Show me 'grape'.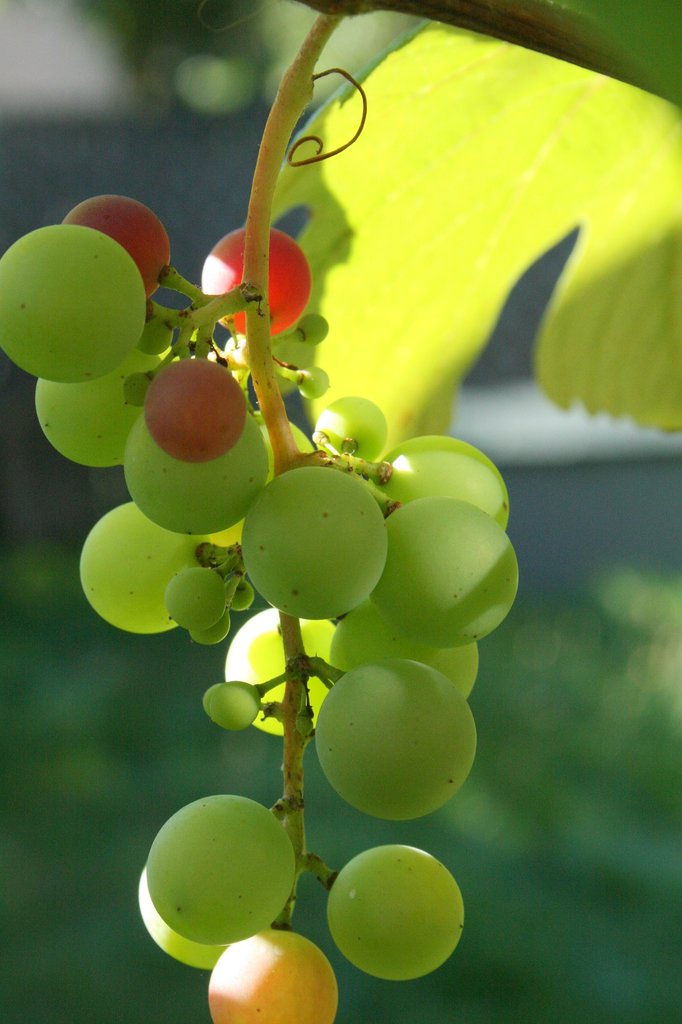
'grape' is here: <bbox>148, 799, 294, 946</bbox>.
